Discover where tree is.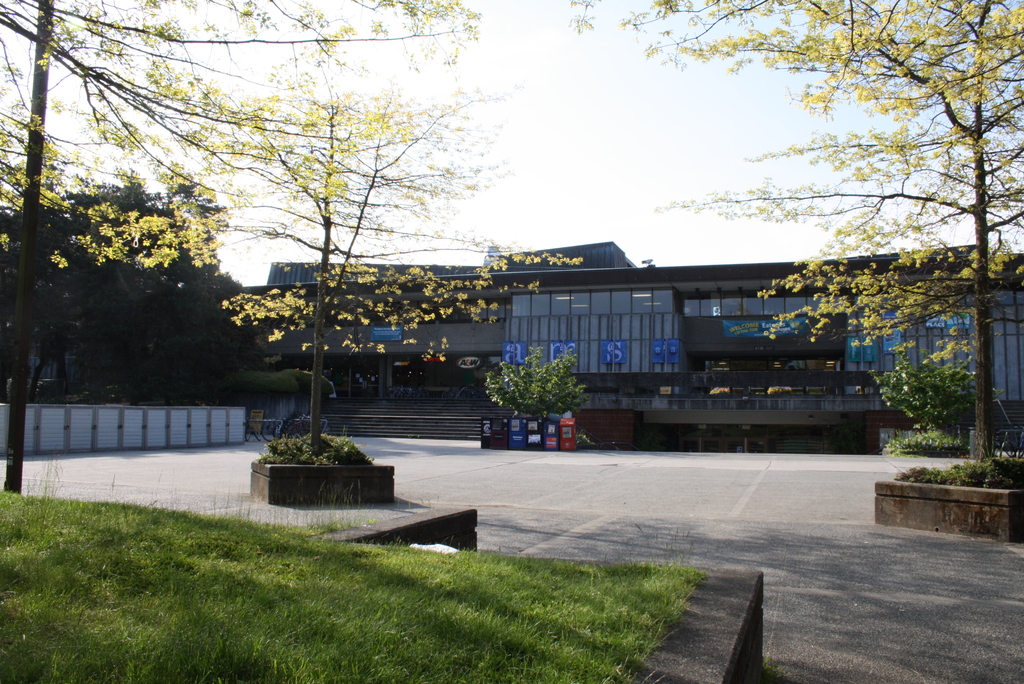
Discovered at locate(0, 0, 492, 286).
